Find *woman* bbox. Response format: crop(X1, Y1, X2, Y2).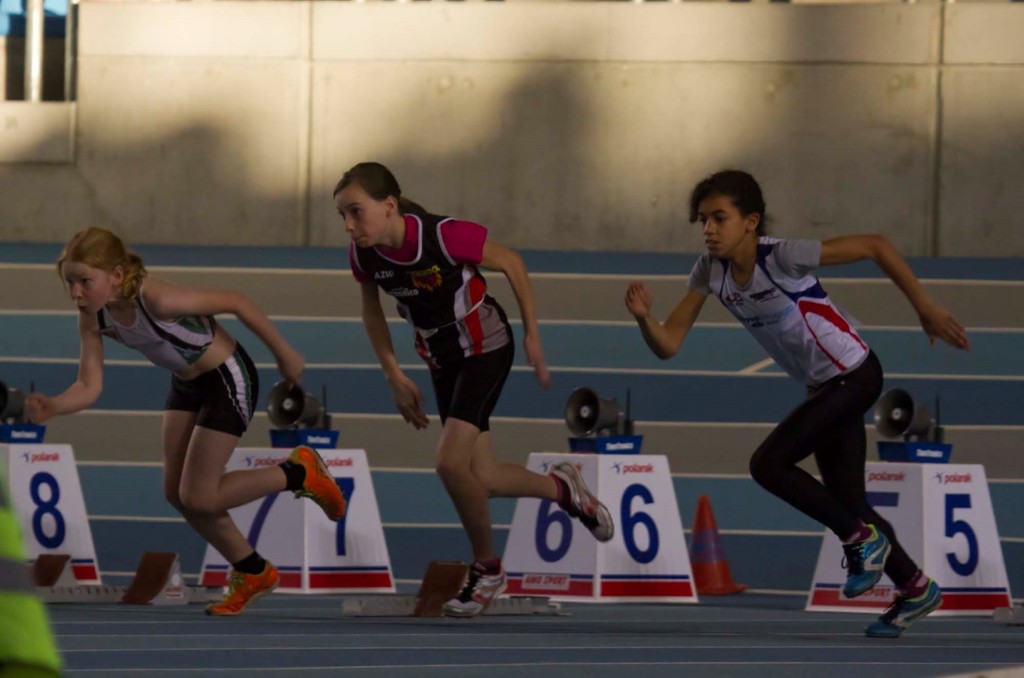
crop(330, 160, 617, 624).
